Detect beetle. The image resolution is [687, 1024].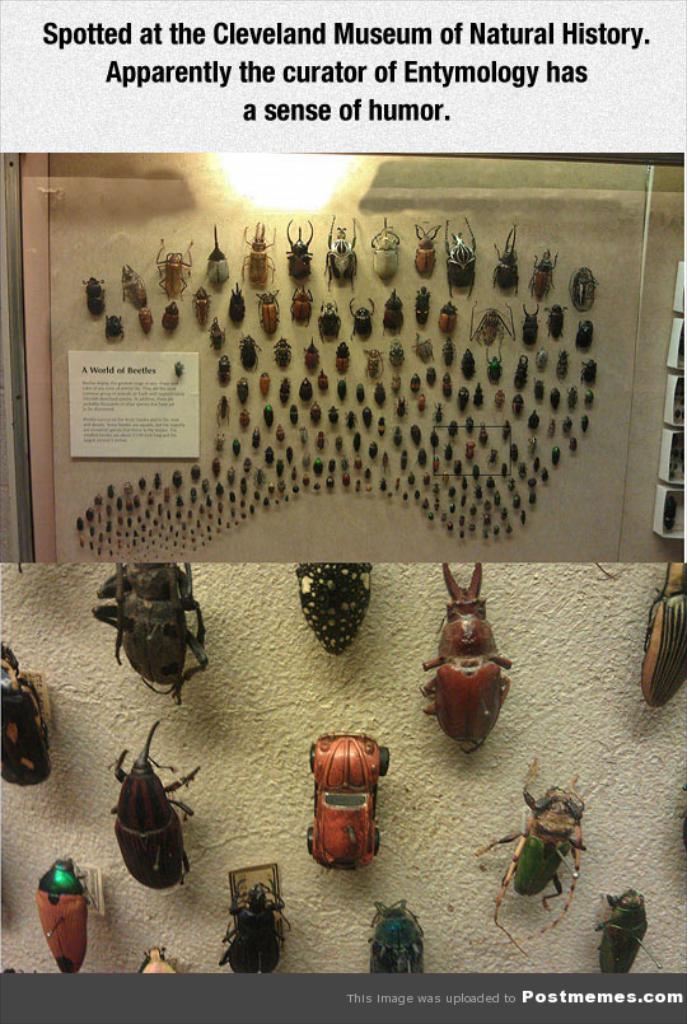
detection(235, 335, 261, 368).
